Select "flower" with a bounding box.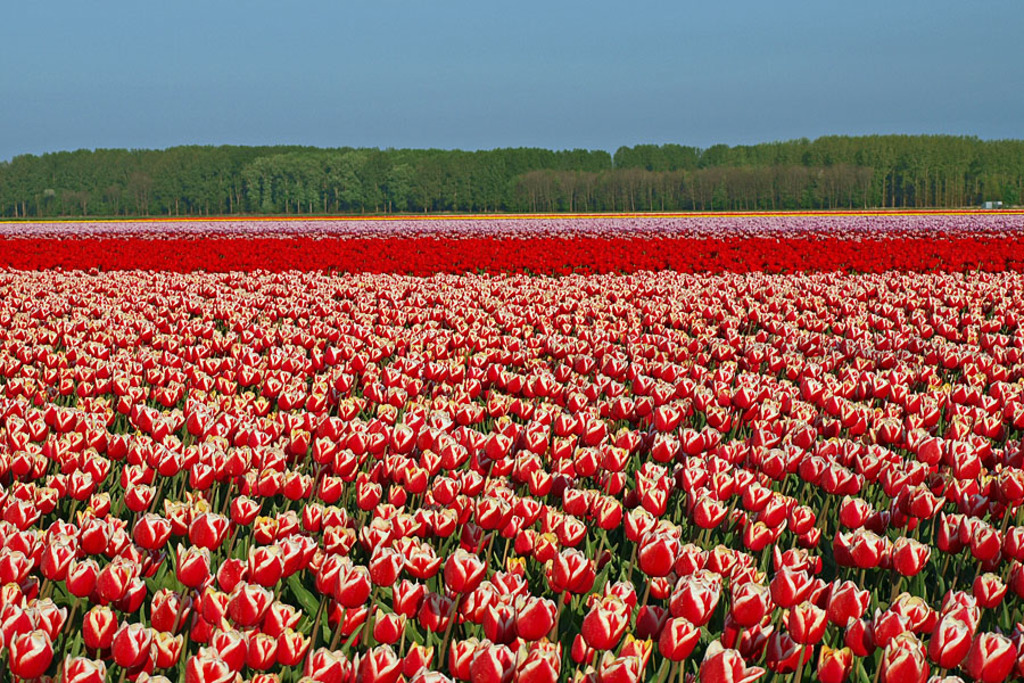
box=[699, 641, 765, 682].
